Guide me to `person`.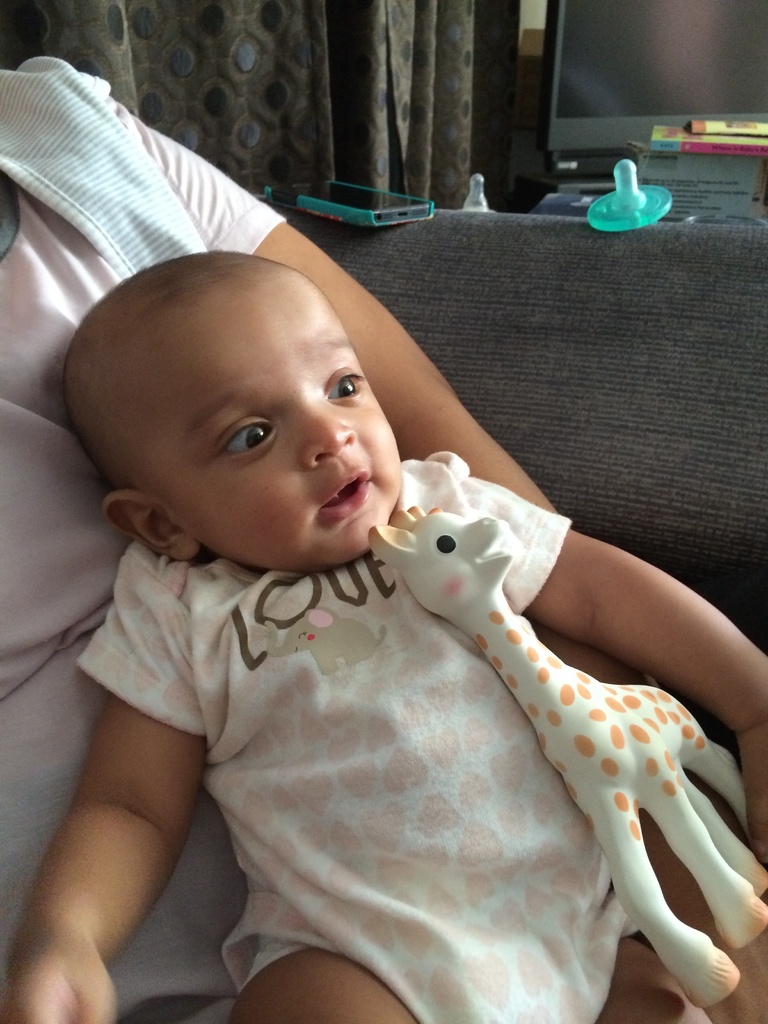
Guidance: BBox(29, 161, 671, 1023).
